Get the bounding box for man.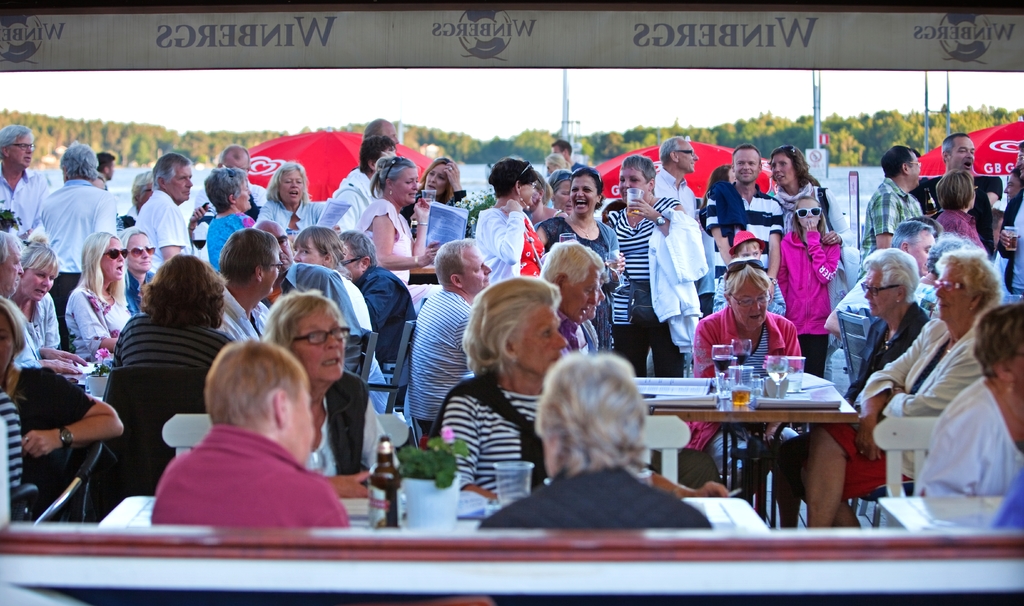
(337,227,414,366).
